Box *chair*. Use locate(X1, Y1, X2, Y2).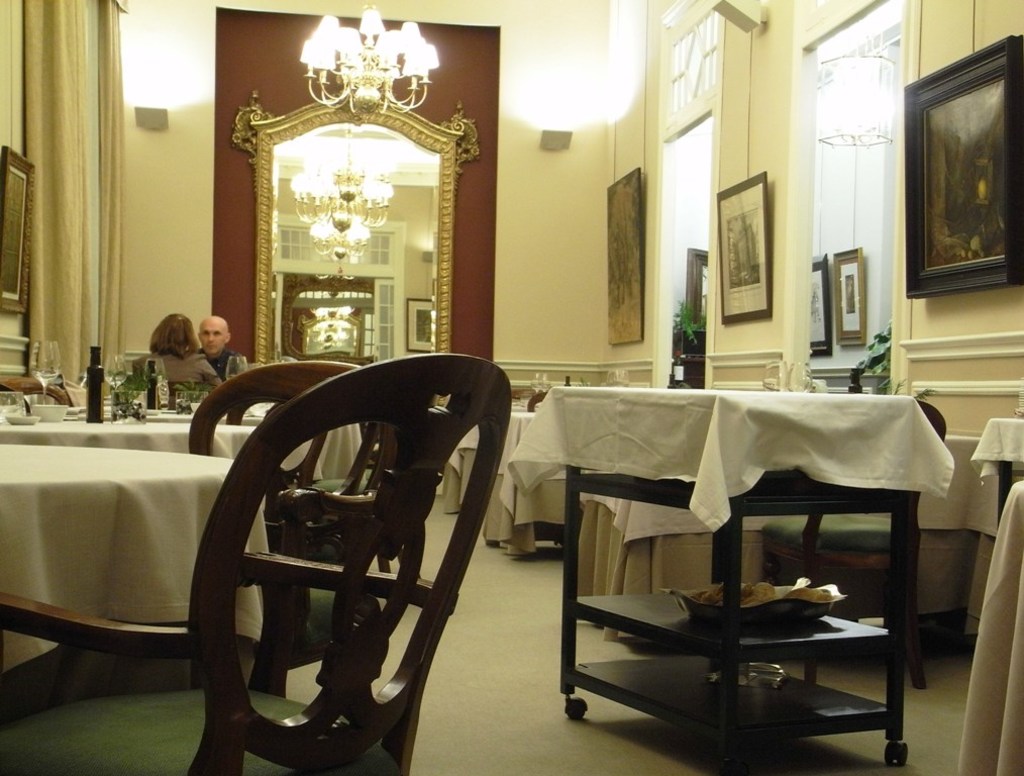
locate(57, 362, 420, 698).
